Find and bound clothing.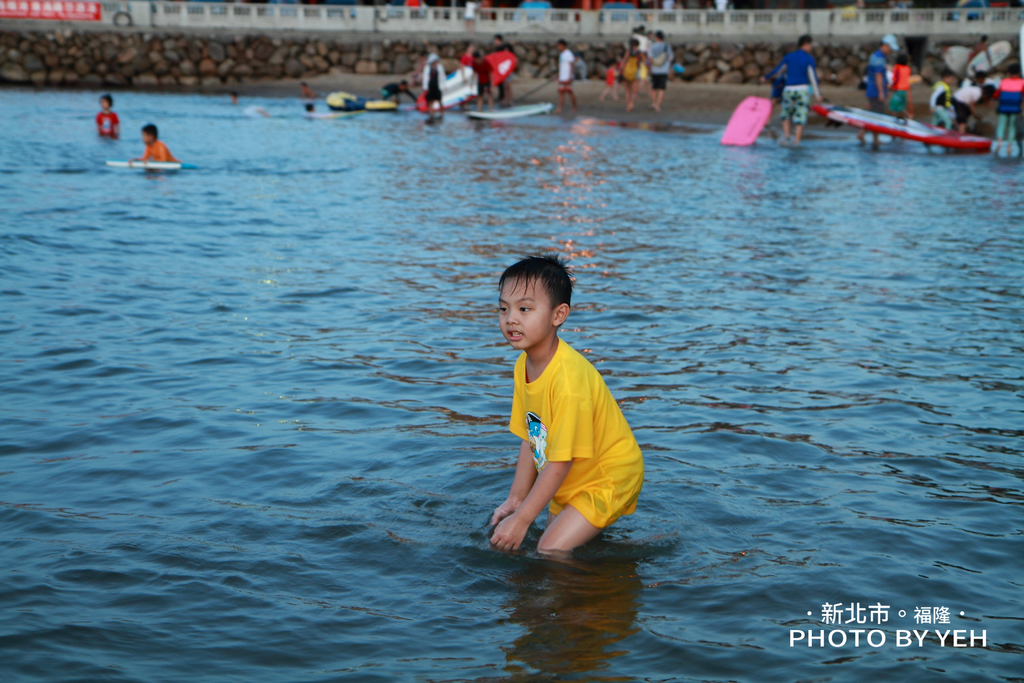
Bound: {"x1": 930, "y1": 86, "x2": 956, "y2": 115}.
